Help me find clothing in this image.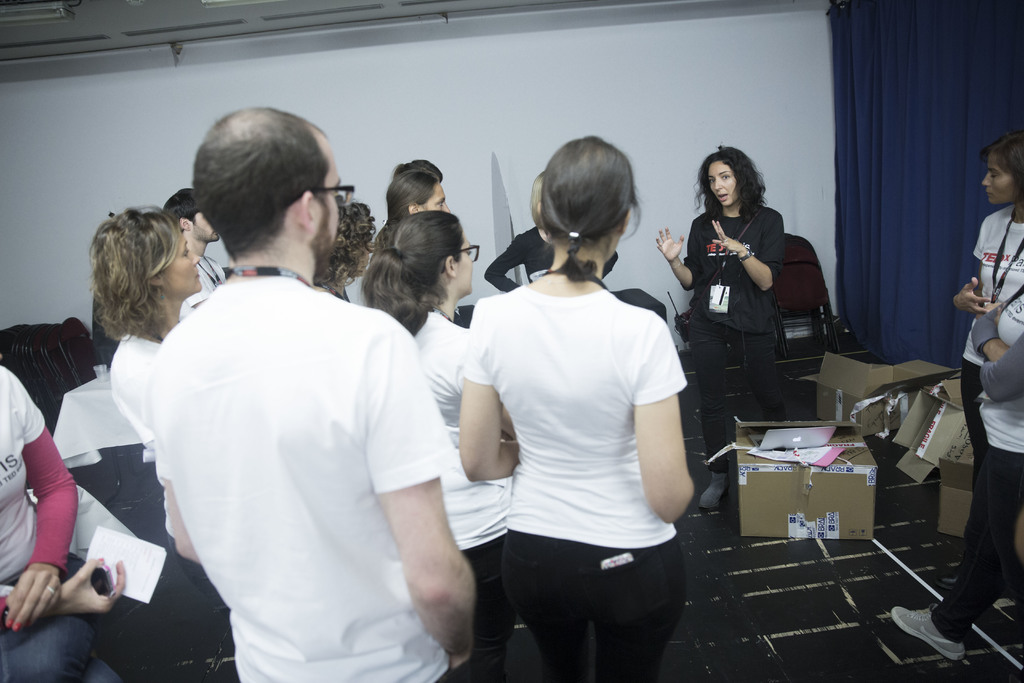
Found it: bbox(157, 276, 459, 682).
